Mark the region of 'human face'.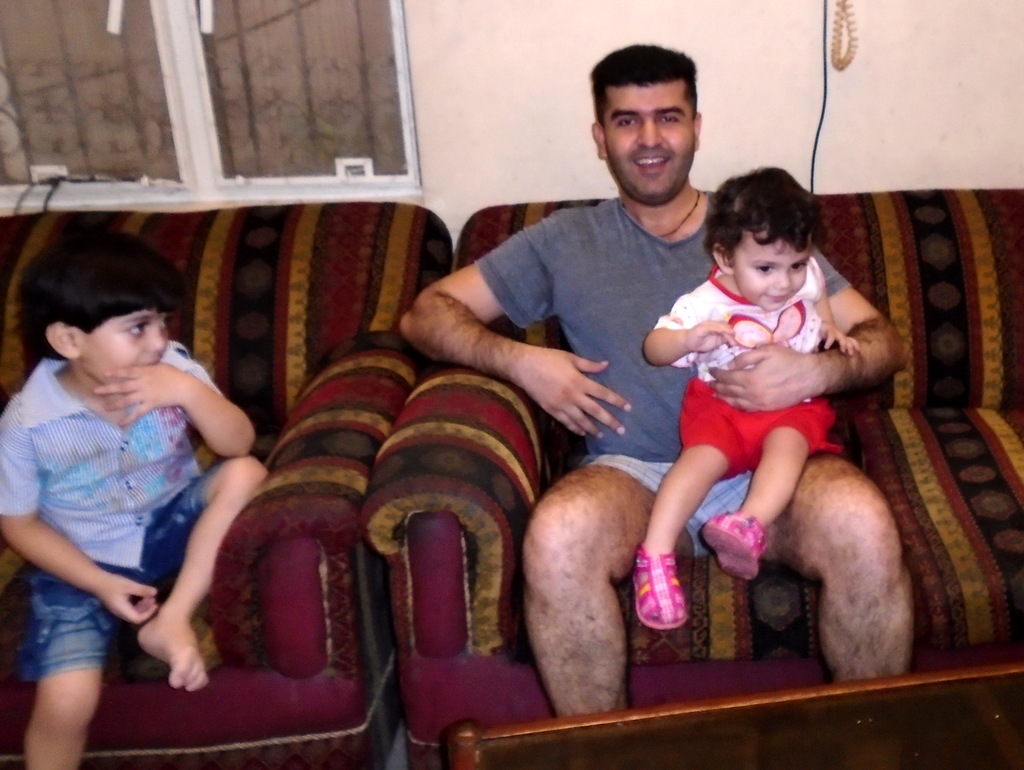
Region: 602 82 695 210.
